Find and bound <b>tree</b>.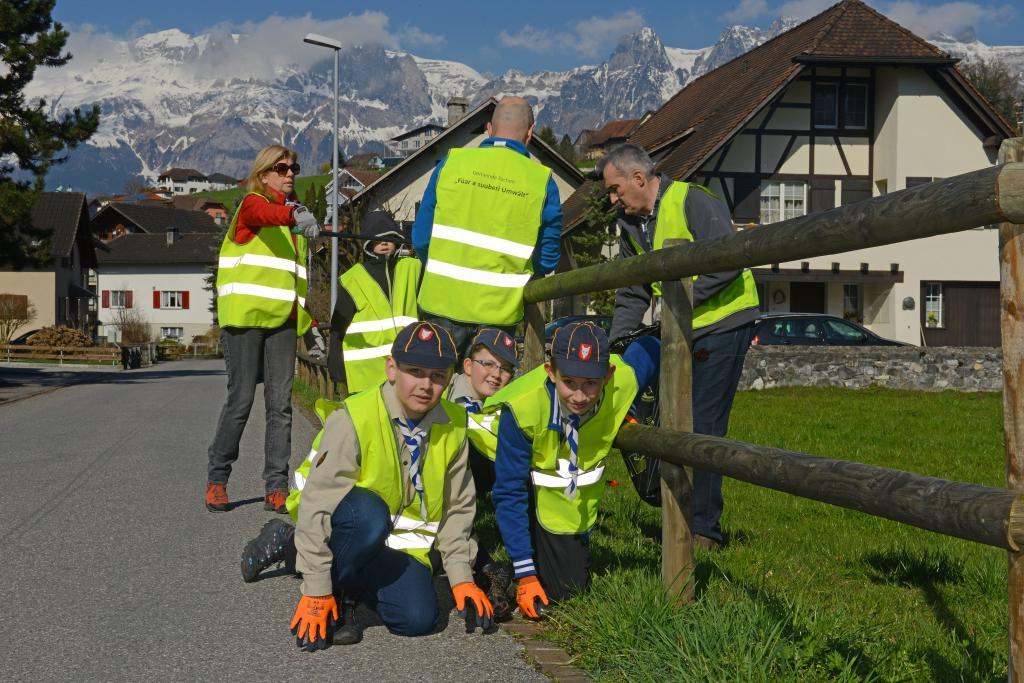
Bound: x1=0, y1=0, x2=107, y2=265.
